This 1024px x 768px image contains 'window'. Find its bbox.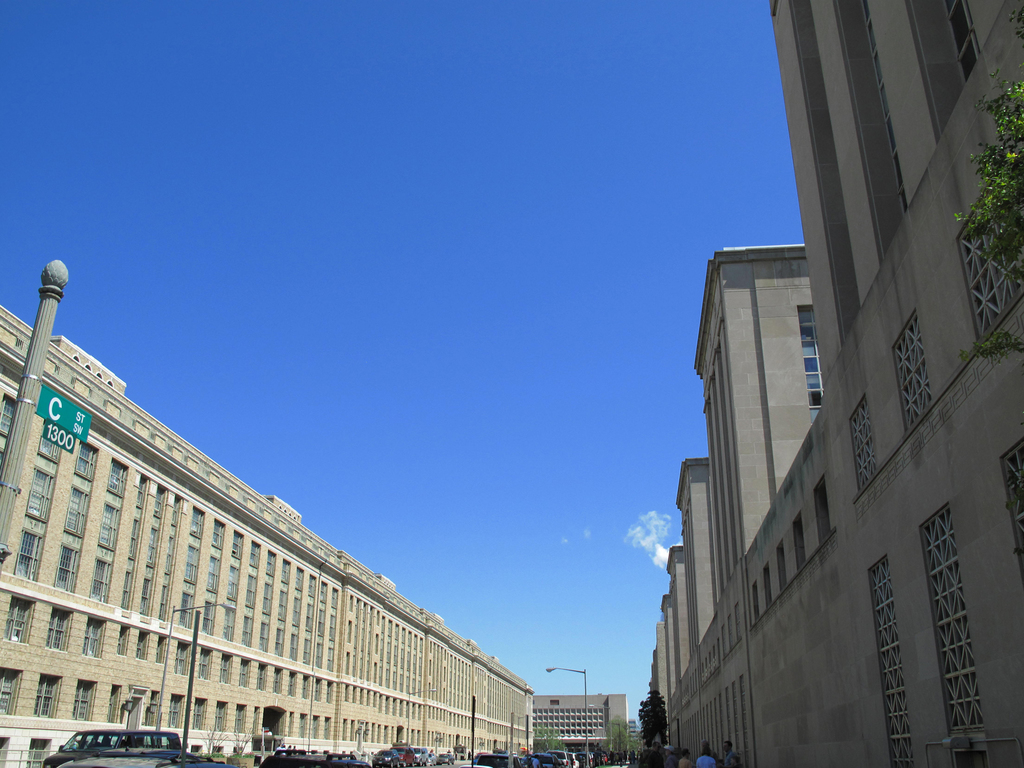
989/438/1023/583.
